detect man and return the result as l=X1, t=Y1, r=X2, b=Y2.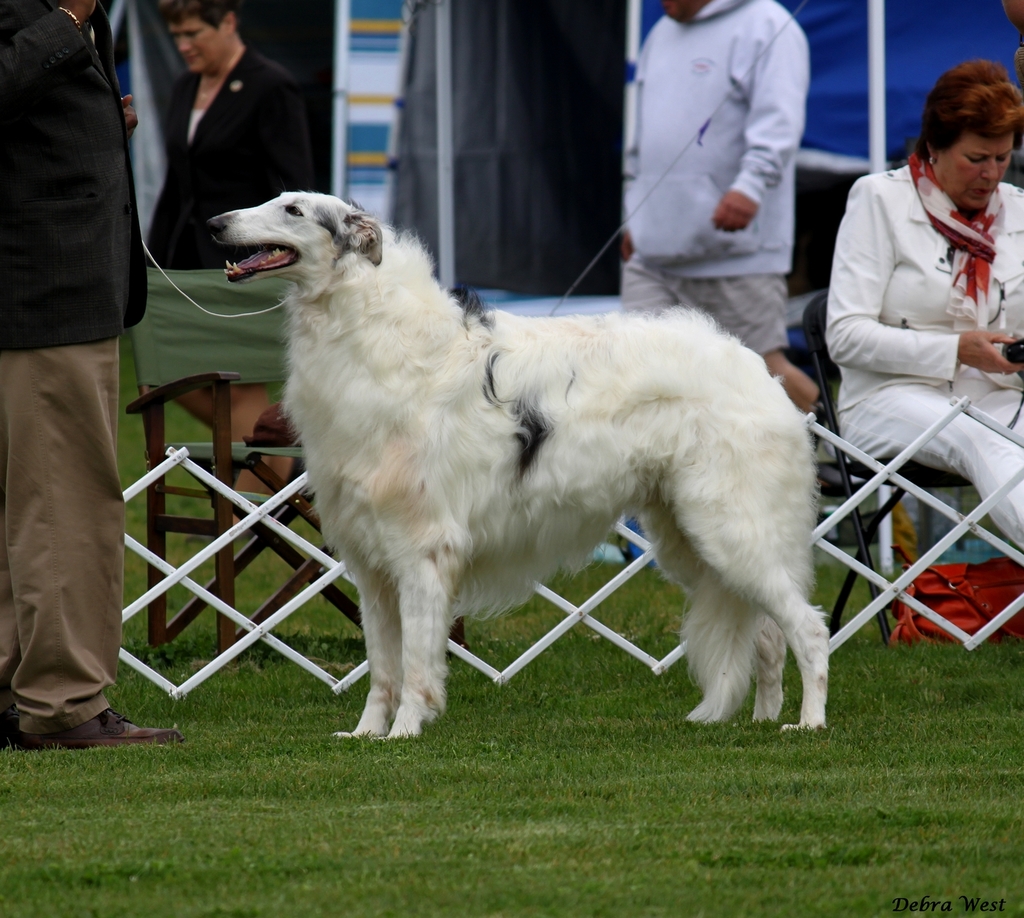
l=0, t=0, r=166, b=745.
